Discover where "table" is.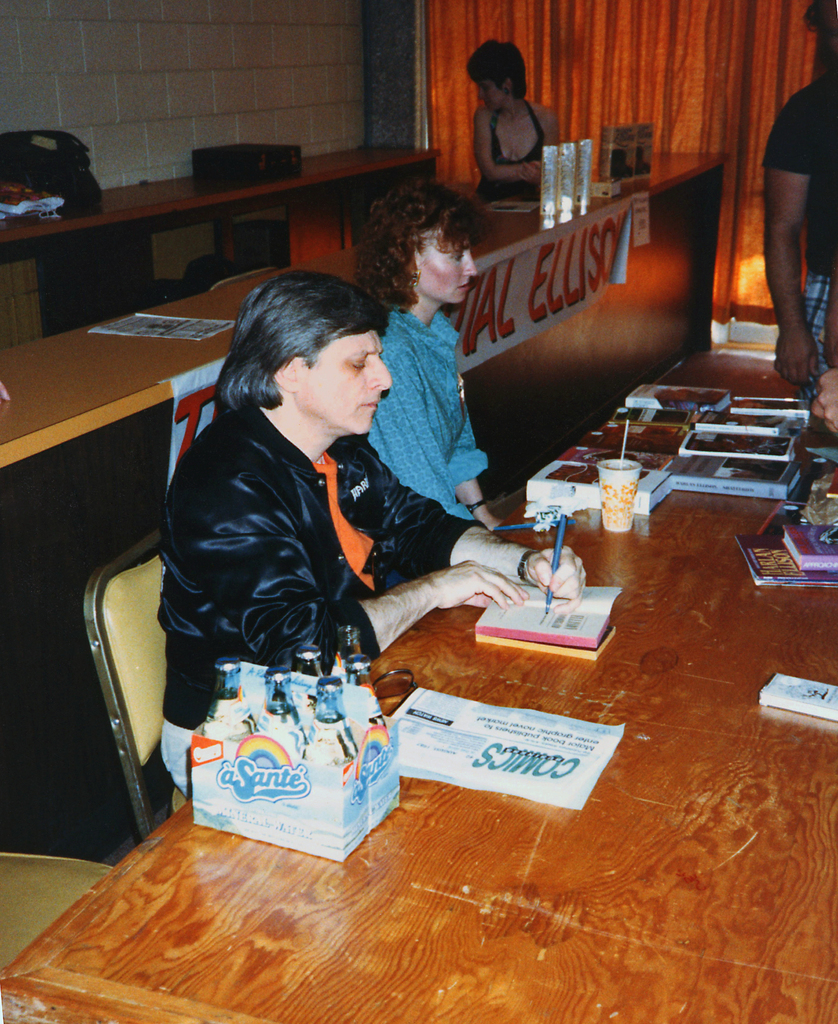
Discovered at bbox=[0, 134, 723, 499].
